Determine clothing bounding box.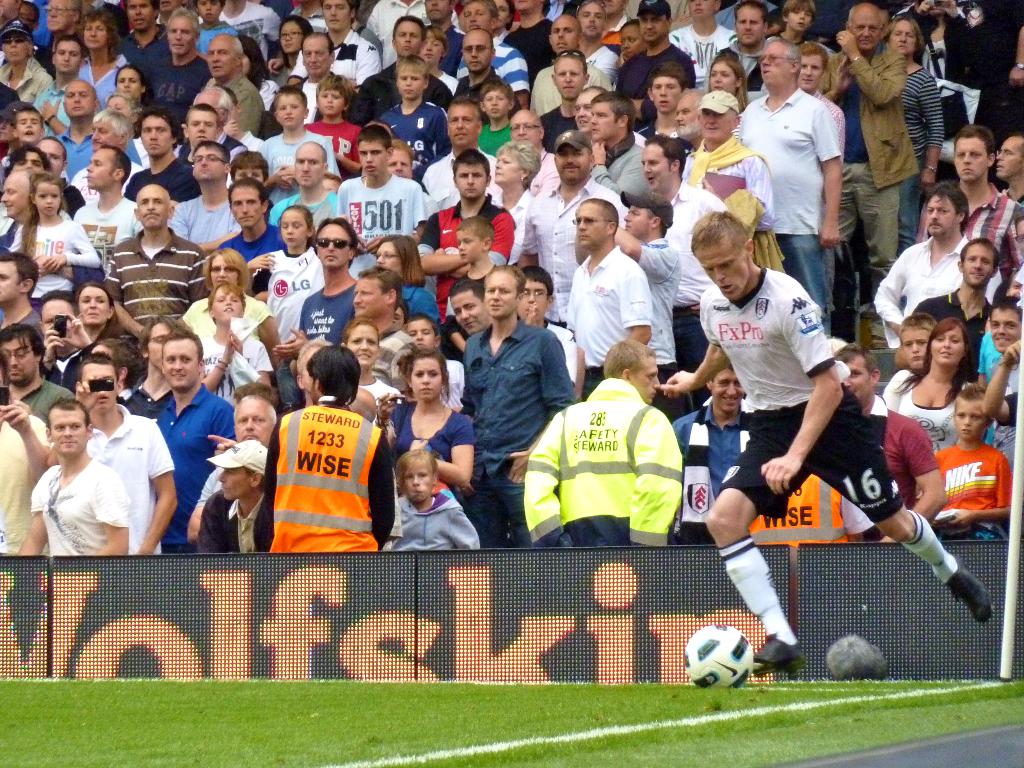
Determined: [3, 416, 47, 556].
